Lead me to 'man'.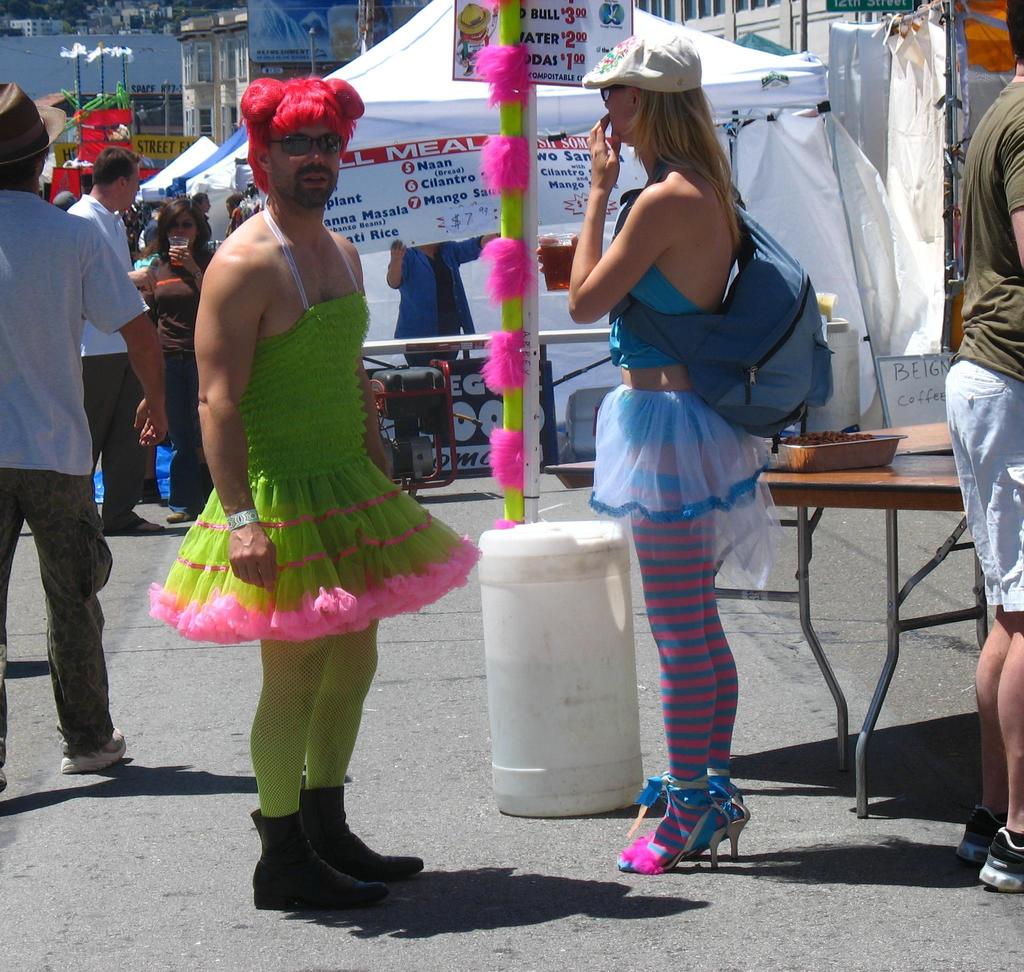
Lead to Rect(60, 138, 169, 539).
